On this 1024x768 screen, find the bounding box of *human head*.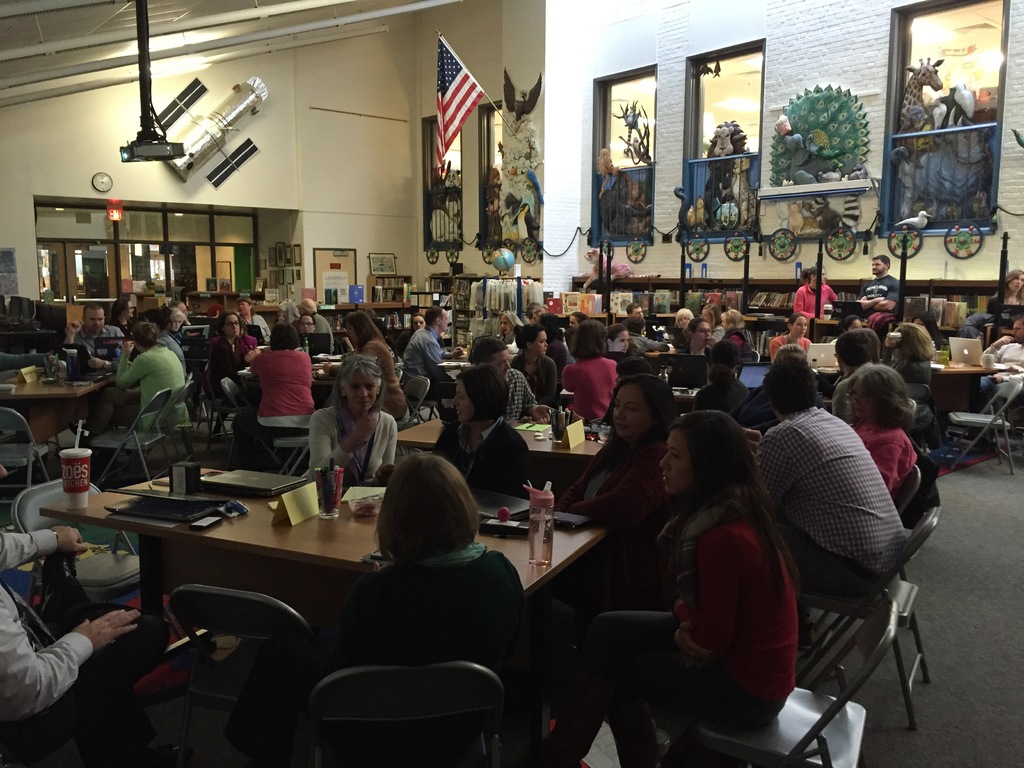
Bounding box: l=218, t=312, r=244, b=342.
